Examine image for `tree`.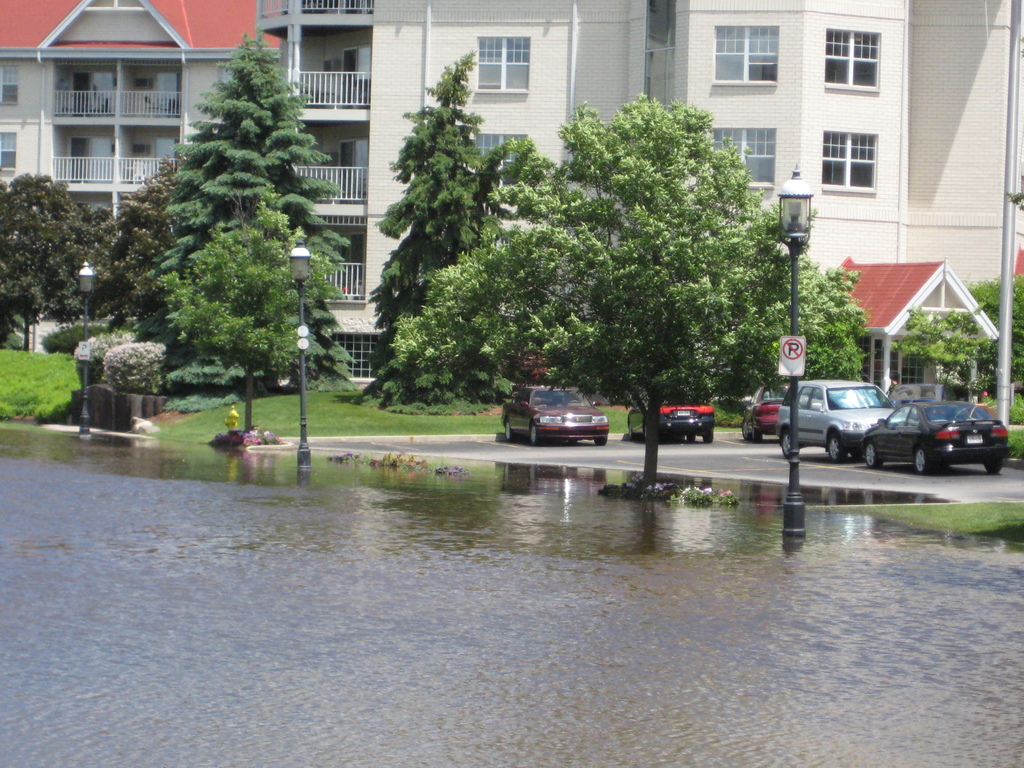
Examination result: (366, 53, 511, 380).
